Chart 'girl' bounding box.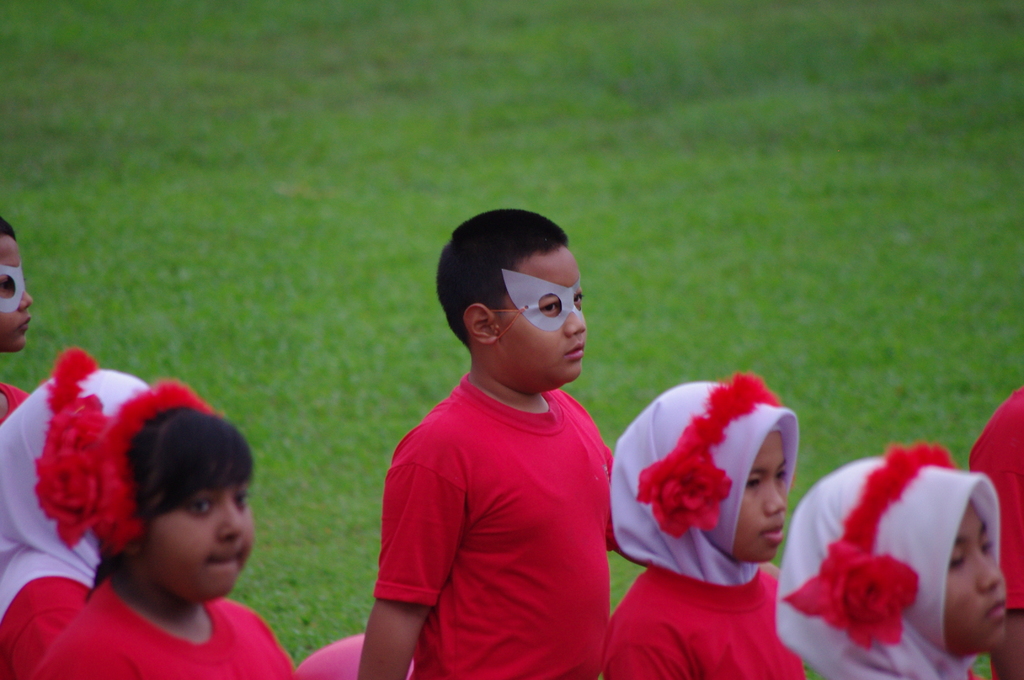
Charted: [29, 381, 297, 679].
